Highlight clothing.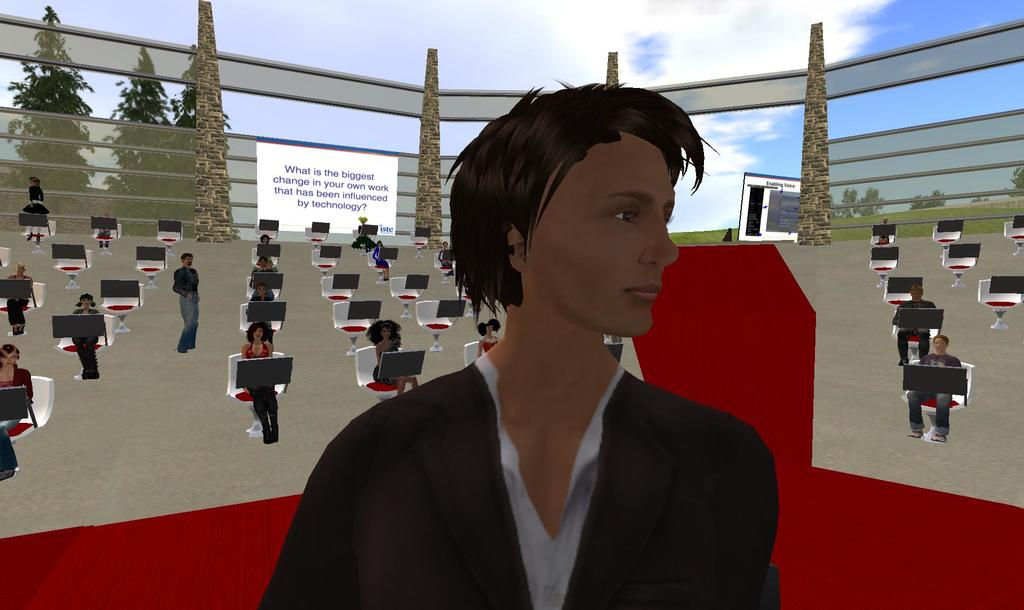
Highlighted region: crop(249, 266, 277, 297).
